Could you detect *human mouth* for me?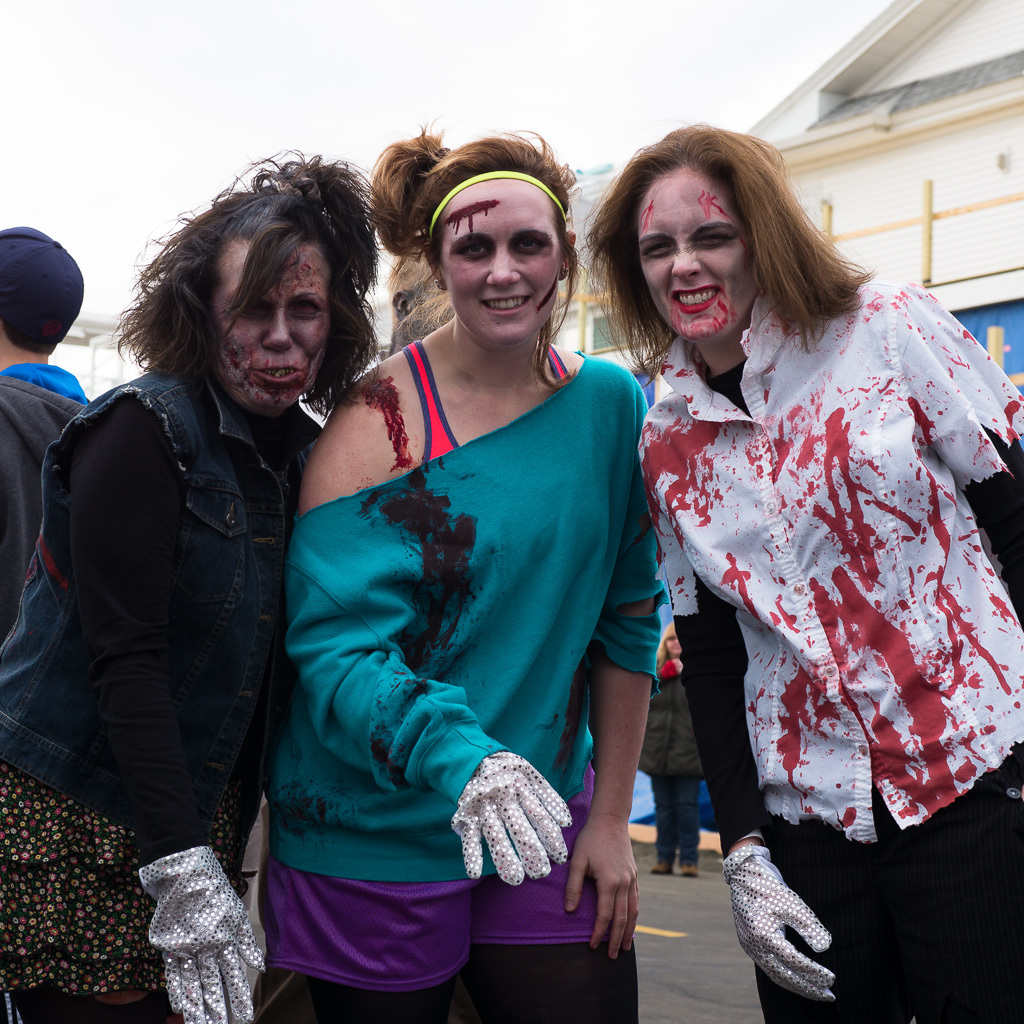
Detection result: 481, 295, 533, 314.
